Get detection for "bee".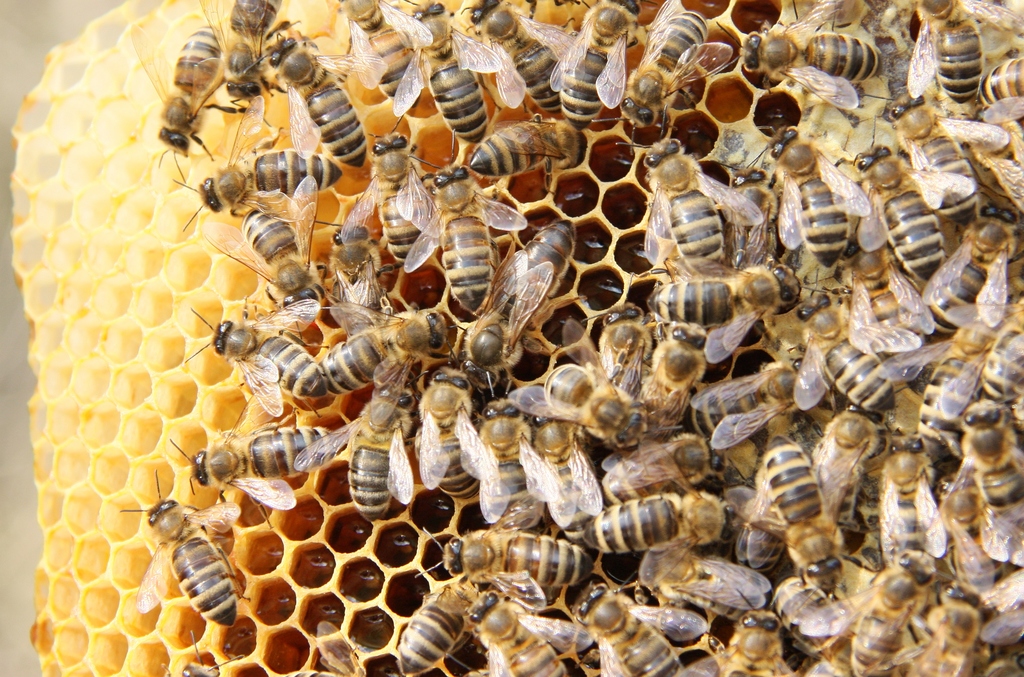
Detection: [302,291,452,389].
